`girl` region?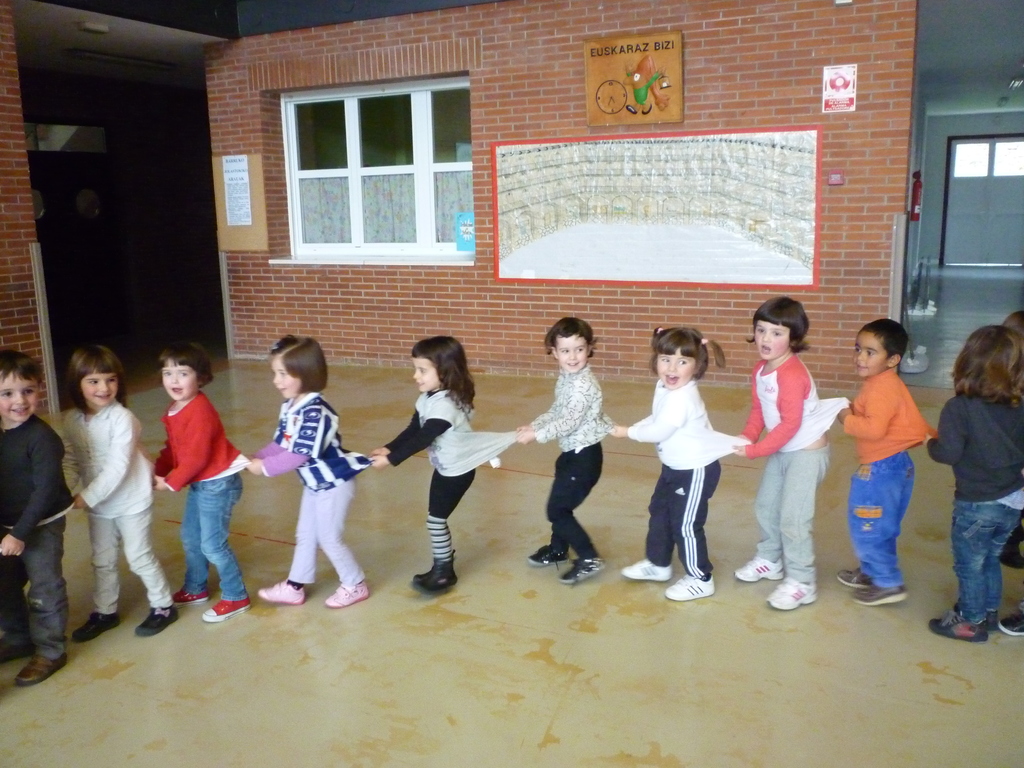
742:298:853:607
